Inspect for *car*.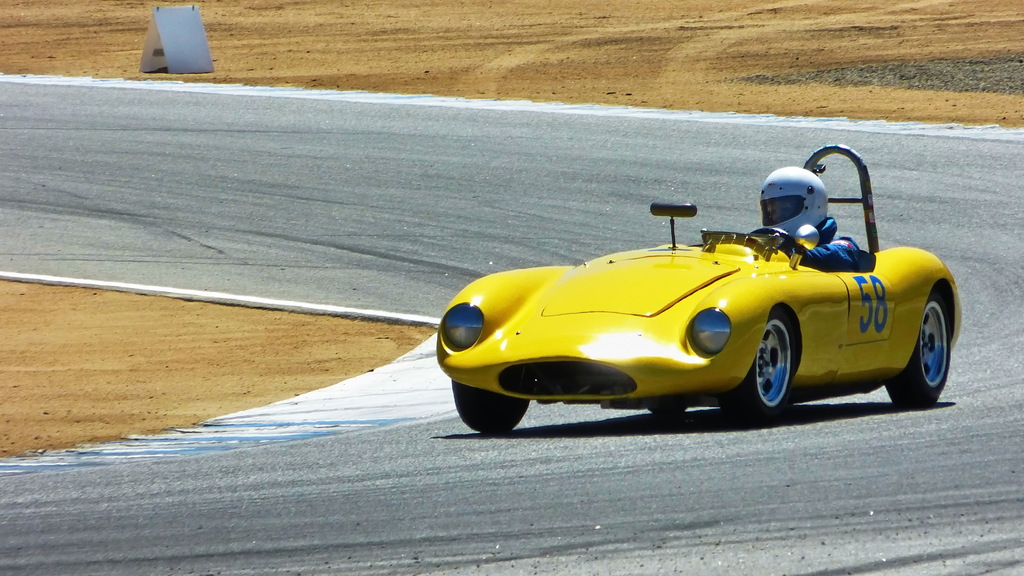
Inspection: (439,145,963,435).
